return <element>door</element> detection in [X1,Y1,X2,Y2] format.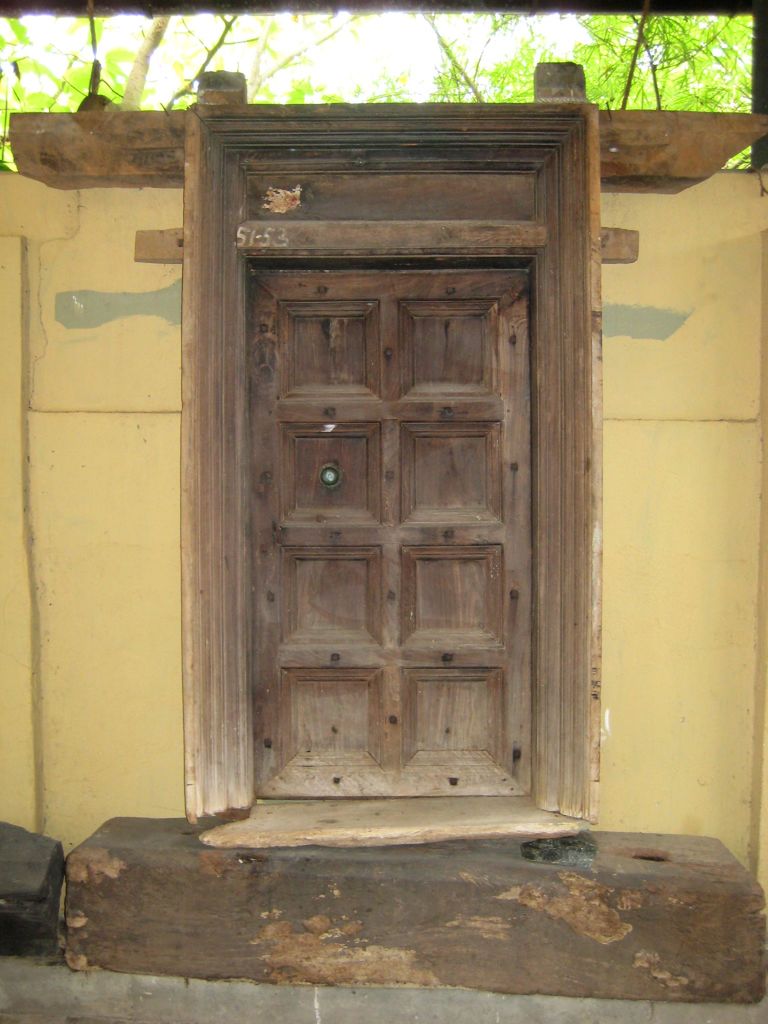
[241,254,531,800].
